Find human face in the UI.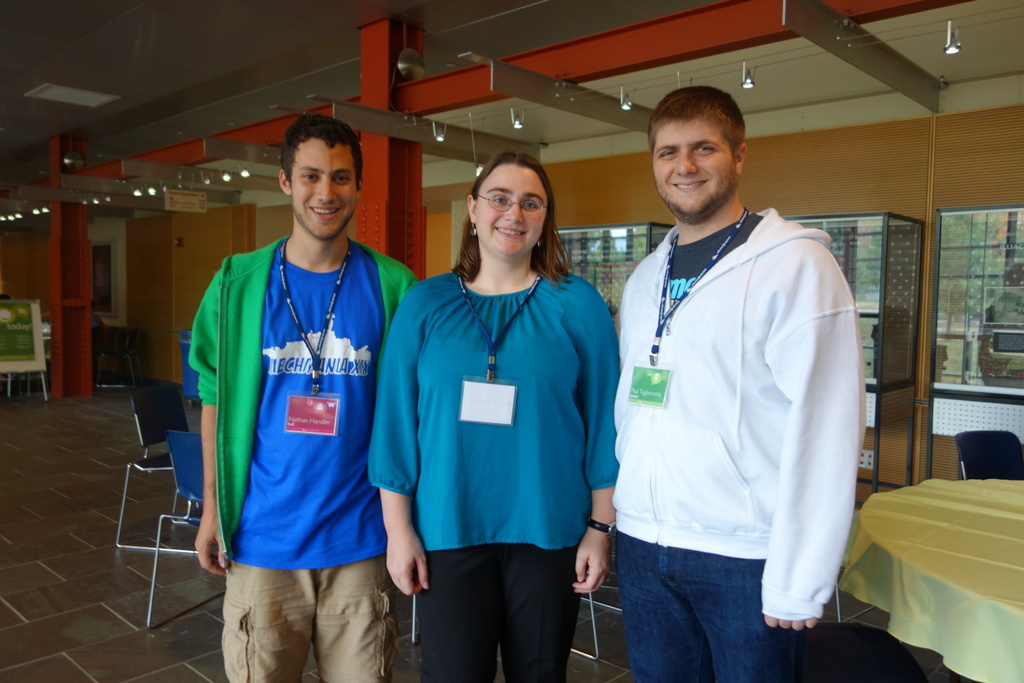
UI element at rect(474, 162, 545, 256).
